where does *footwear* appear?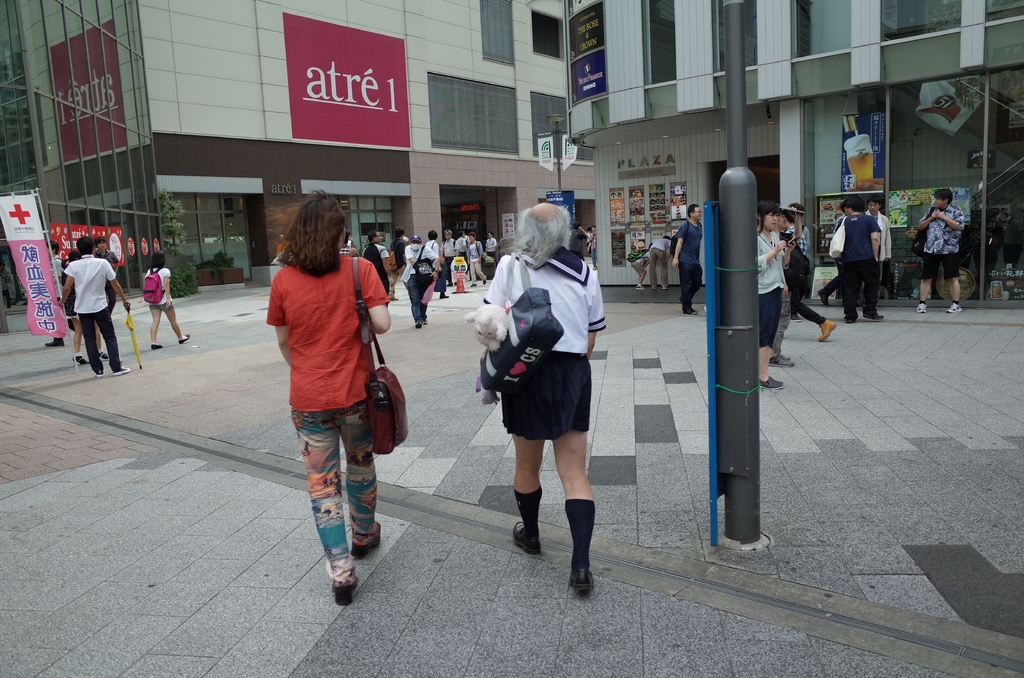
Appears at 636/283/647/293.
